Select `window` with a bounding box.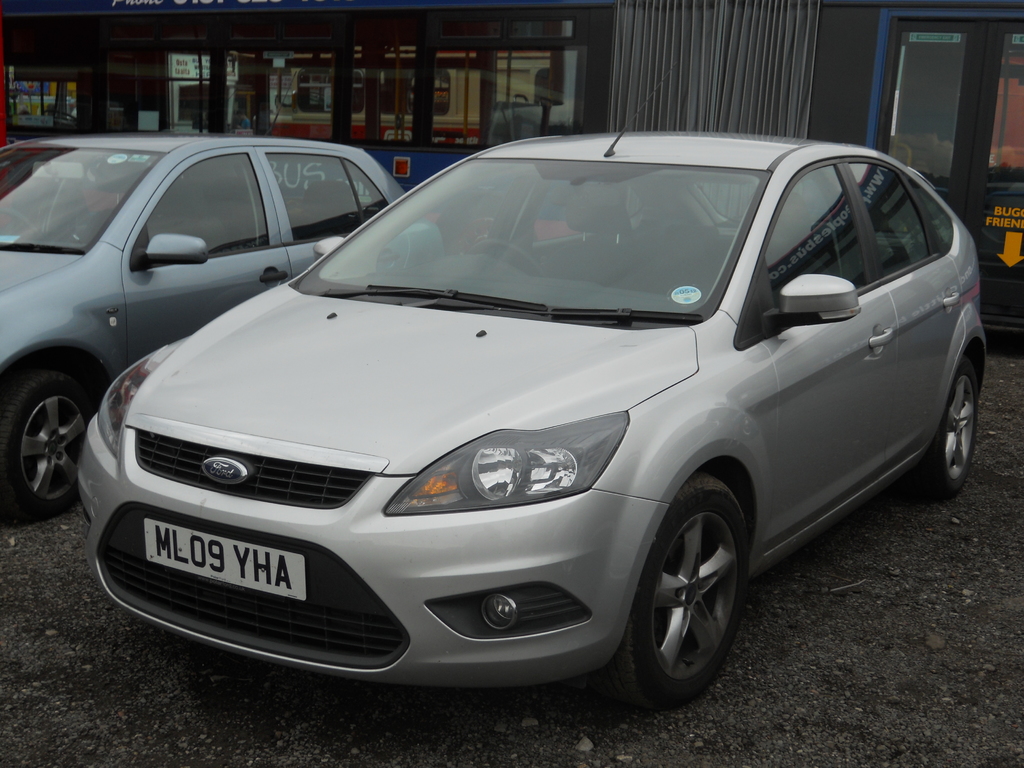
bbox(128, 152, 267, 271).
